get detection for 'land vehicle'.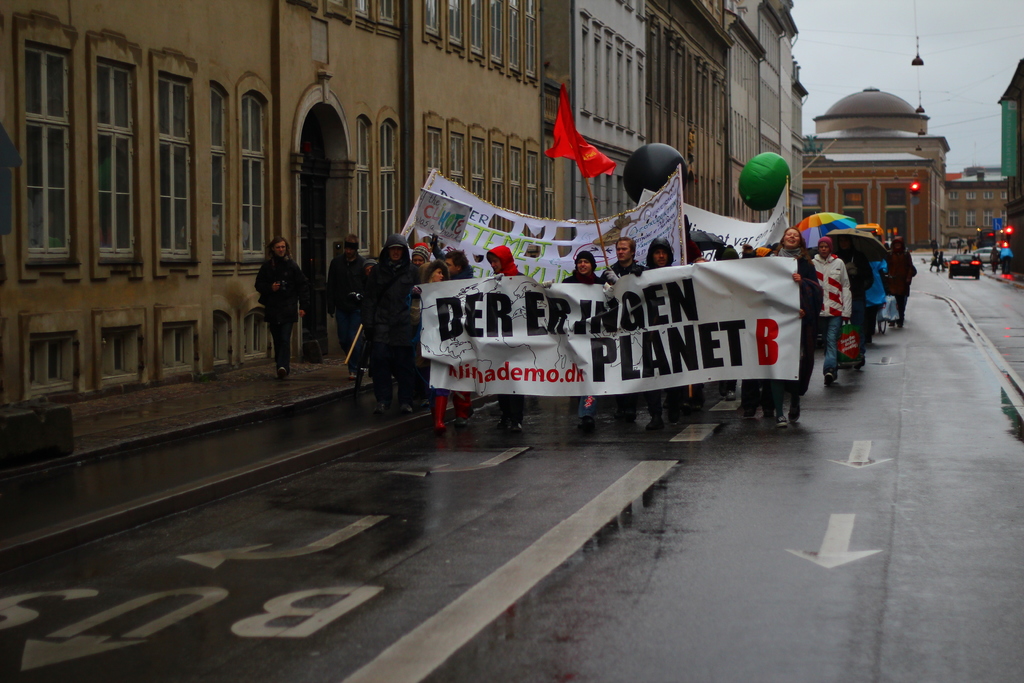
Detection: 976,243,1001,262.
